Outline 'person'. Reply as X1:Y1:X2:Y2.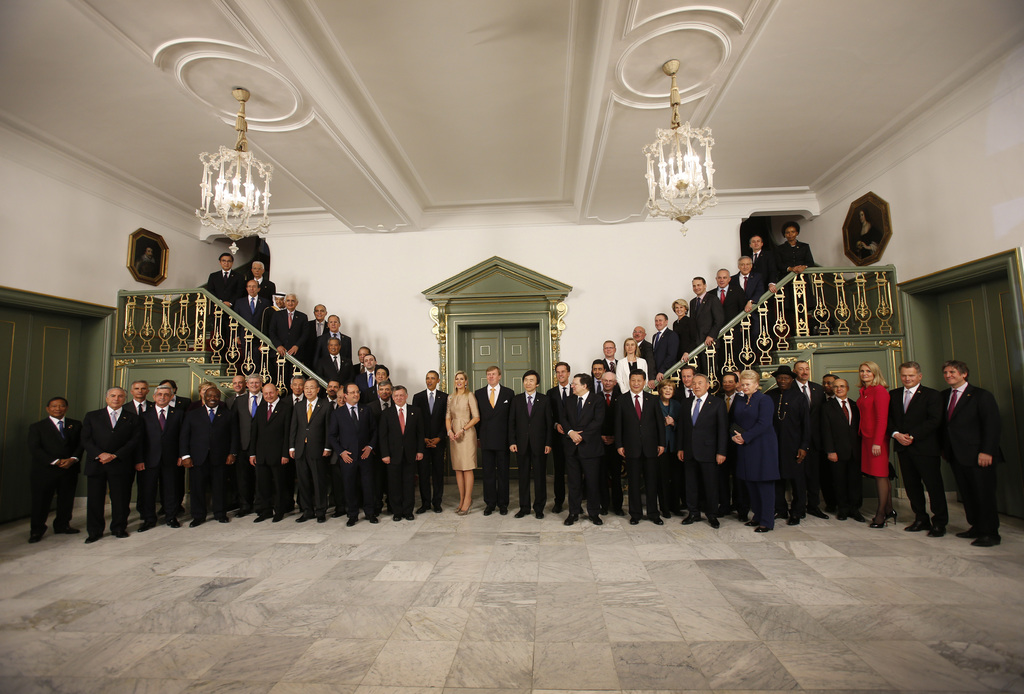
510:365:550:510.
